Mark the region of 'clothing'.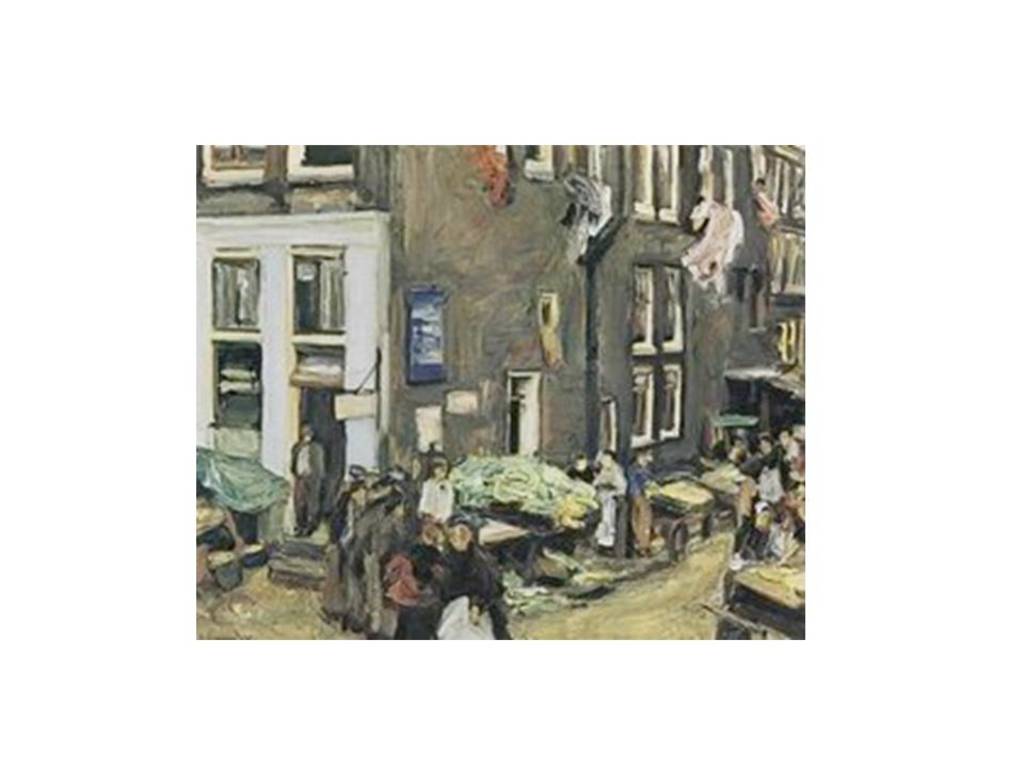
Region: box(290, 443, 325, 535).
